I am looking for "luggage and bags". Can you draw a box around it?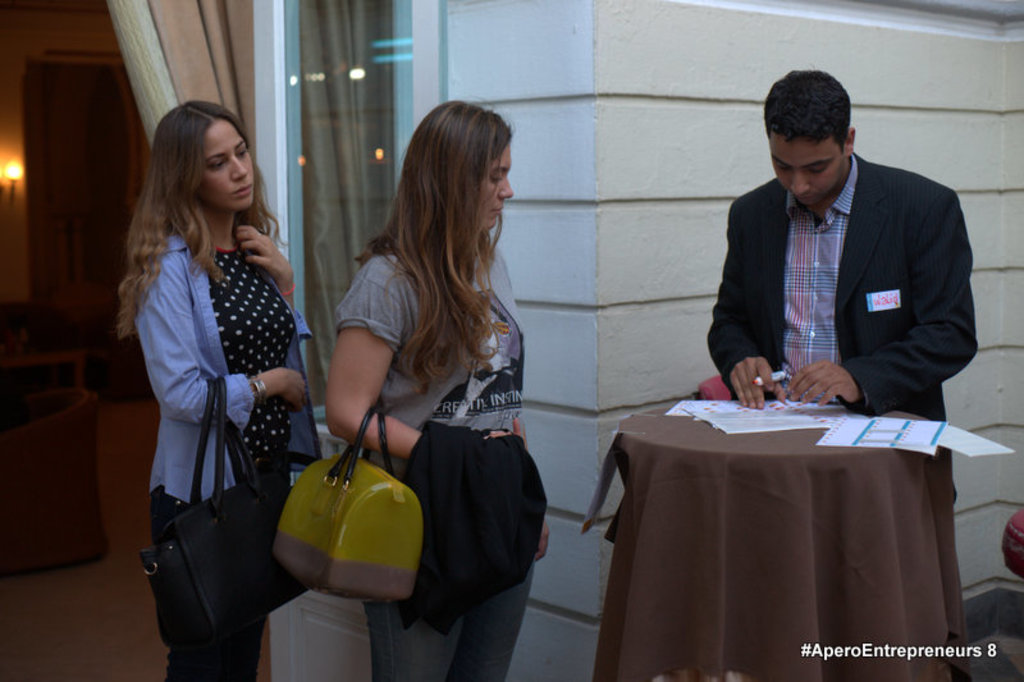
Sure, the bounding box is region(142, 377, 315, 658).
